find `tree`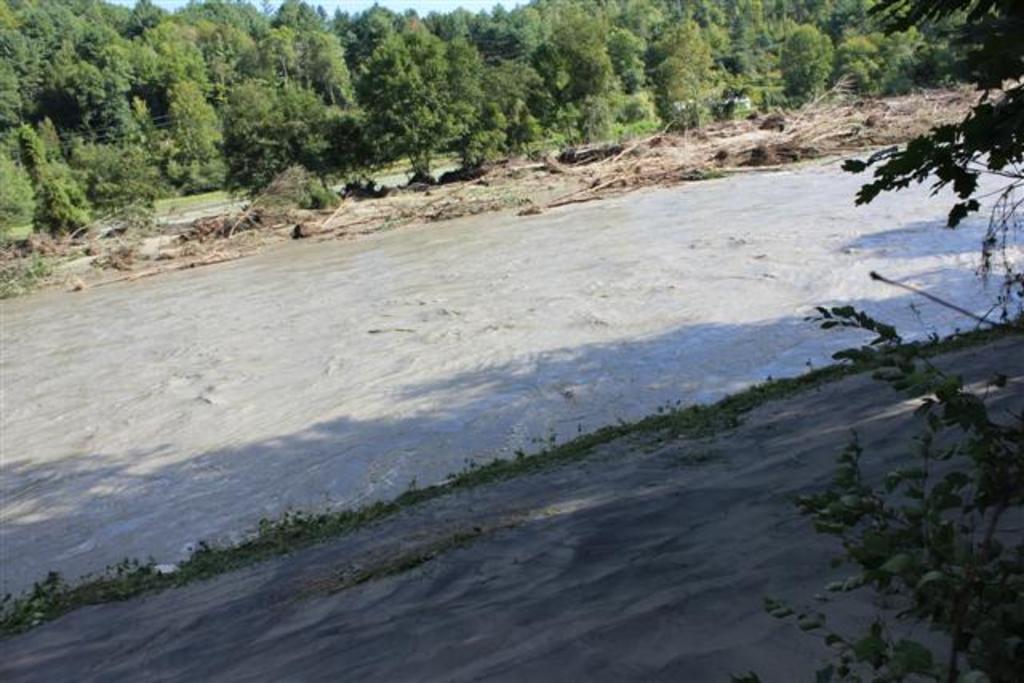
261:3:352:102
